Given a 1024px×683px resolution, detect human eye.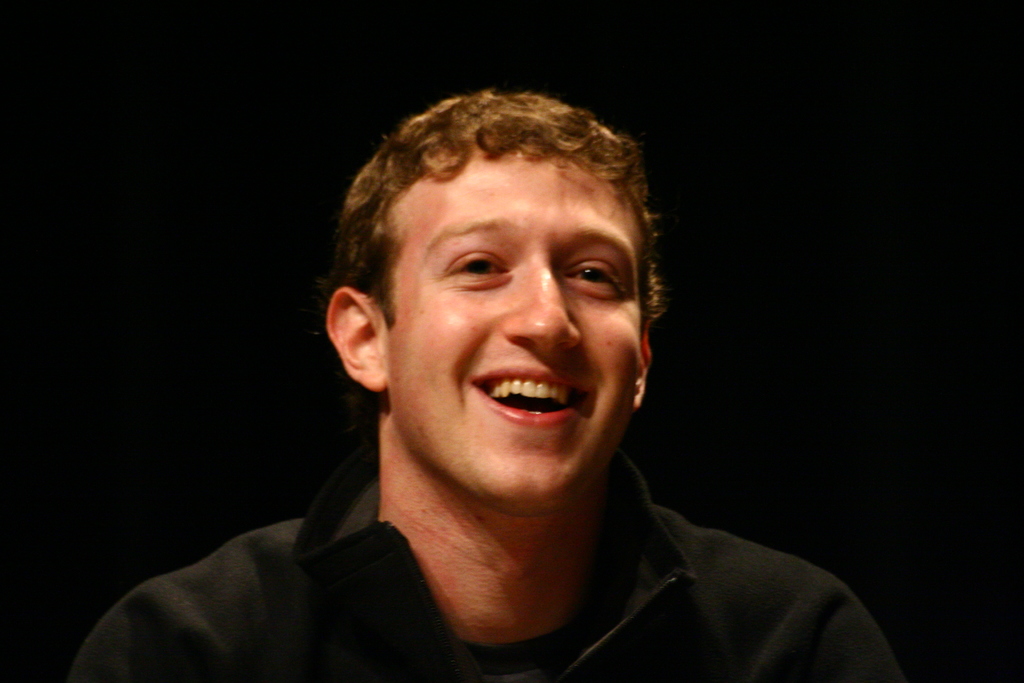
box=[554, 252, 634, 299].
